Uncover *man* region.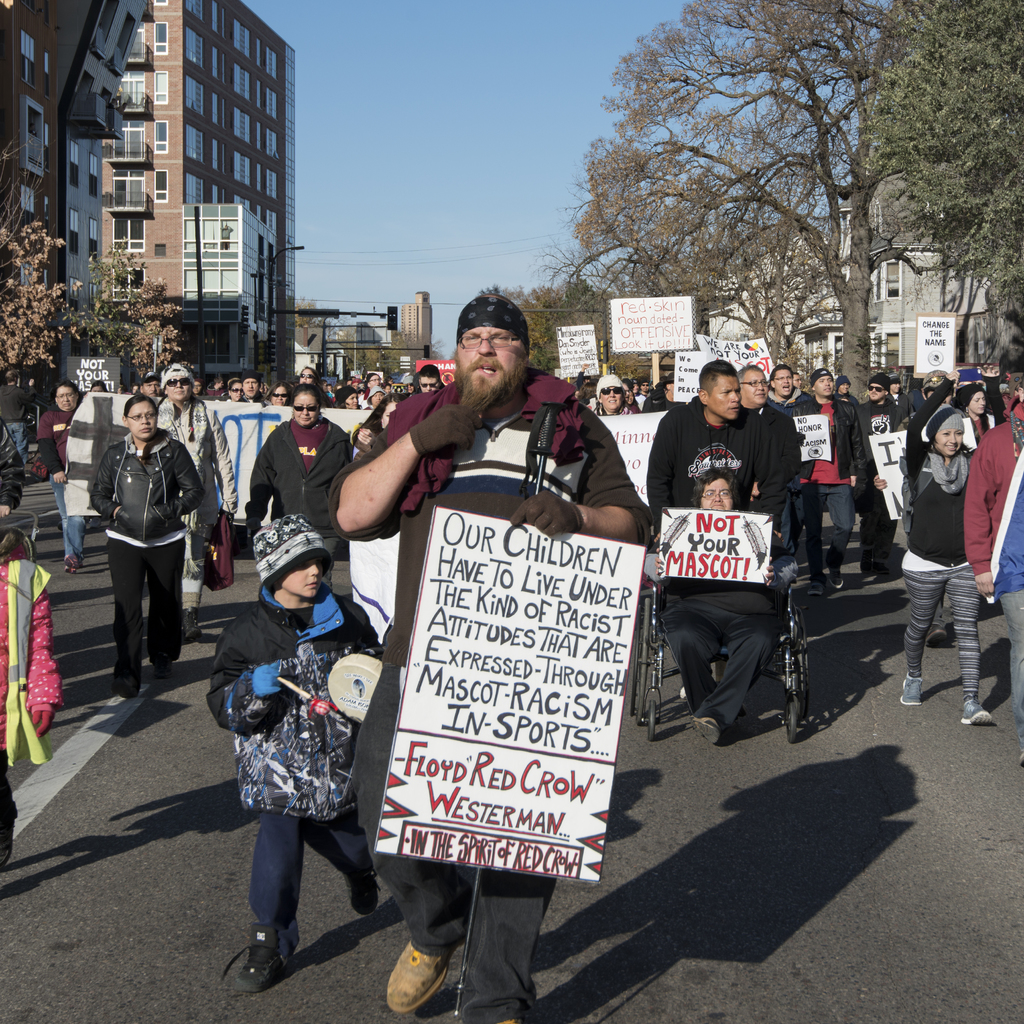
Uncovered: (328, 291, 659, 1023).
